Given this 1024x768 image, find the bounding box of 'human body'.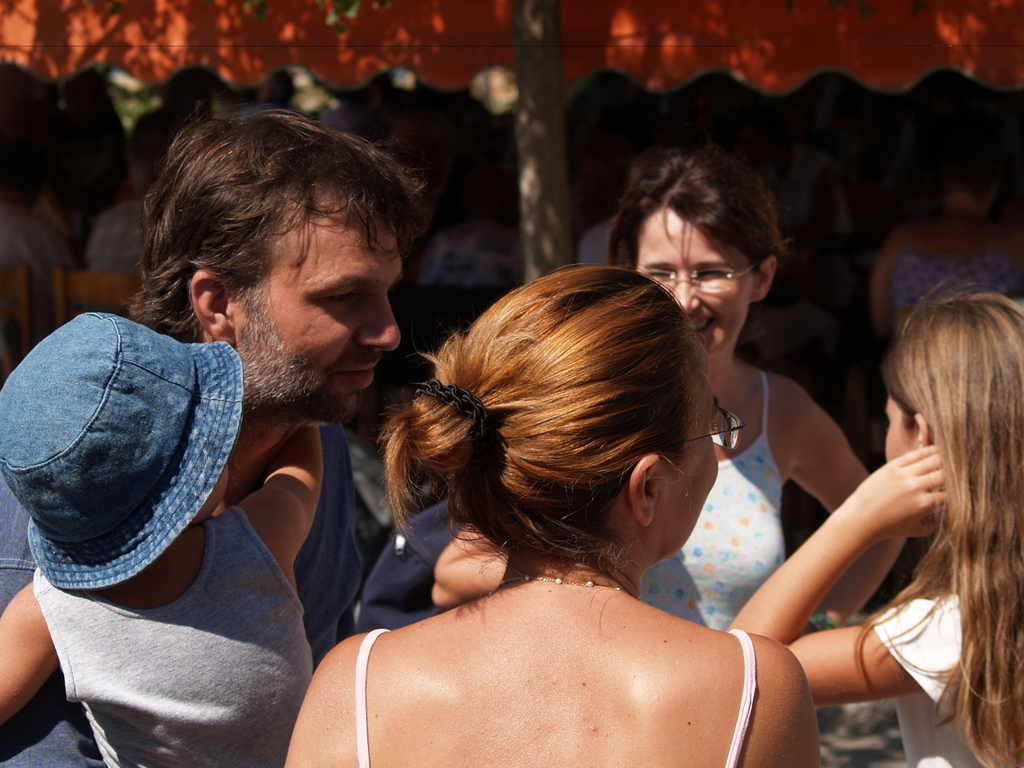
bbox=(425, 137, 913, 633).
